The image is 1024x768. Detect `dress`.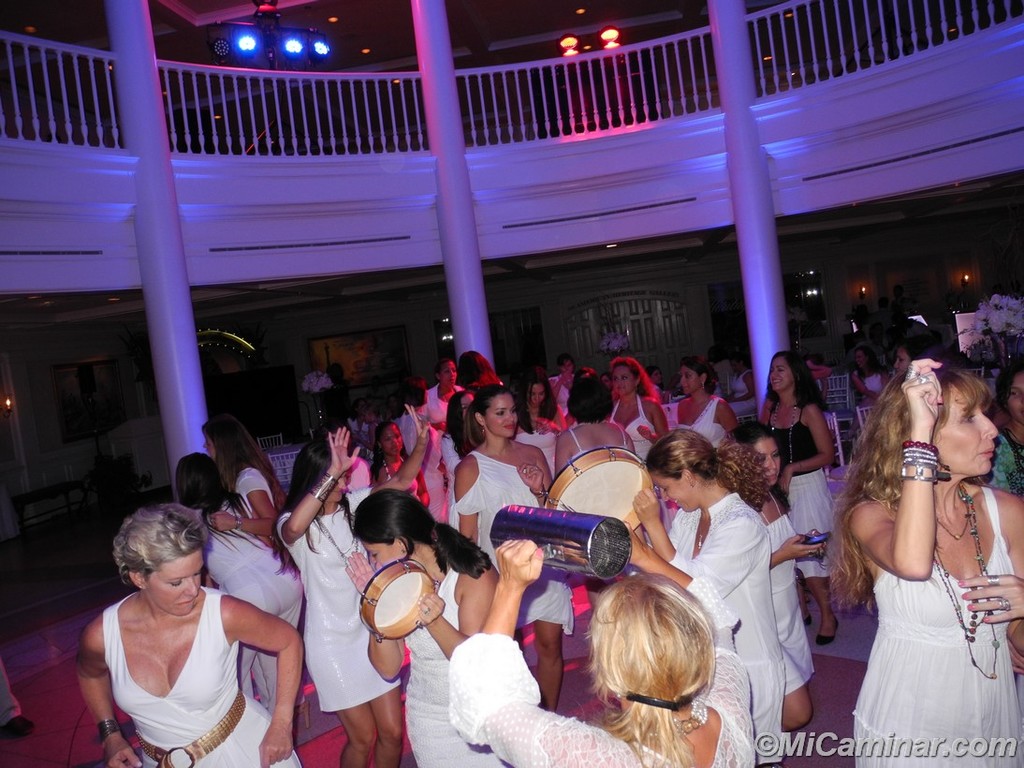
Detection: 453/452/574/633.
